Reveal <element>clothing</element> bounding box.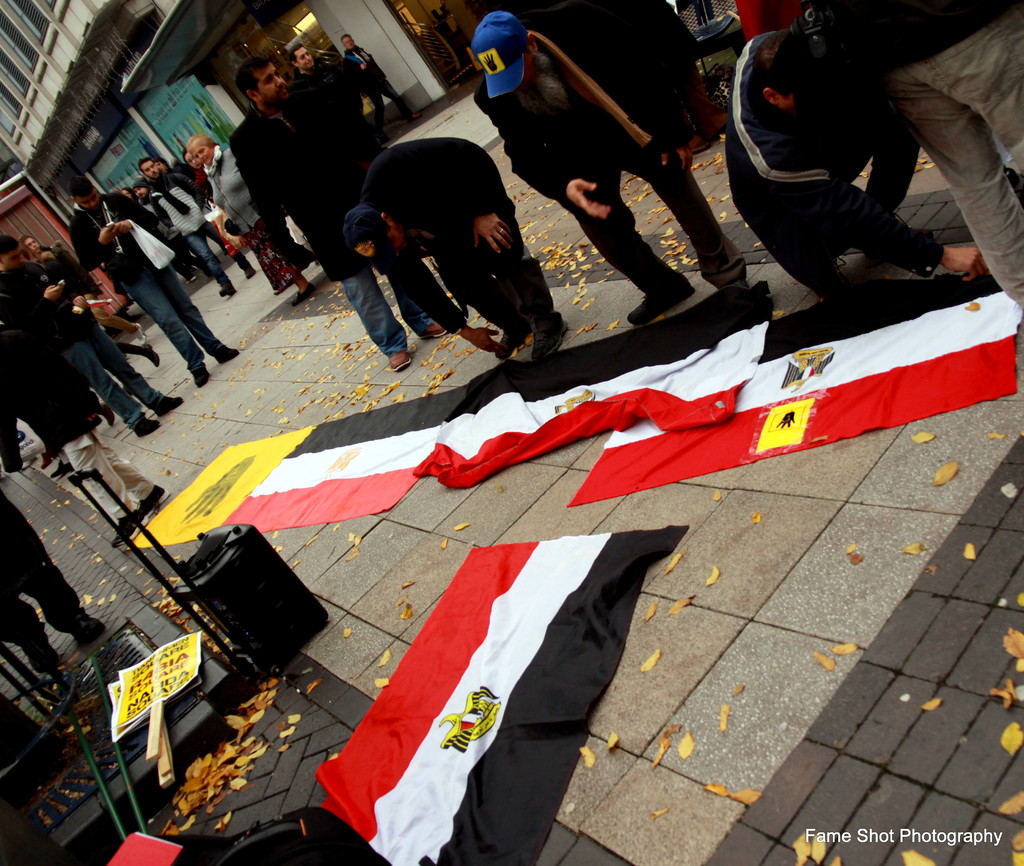
Revealed: left=307, top=524, right=699, bottom=855.
